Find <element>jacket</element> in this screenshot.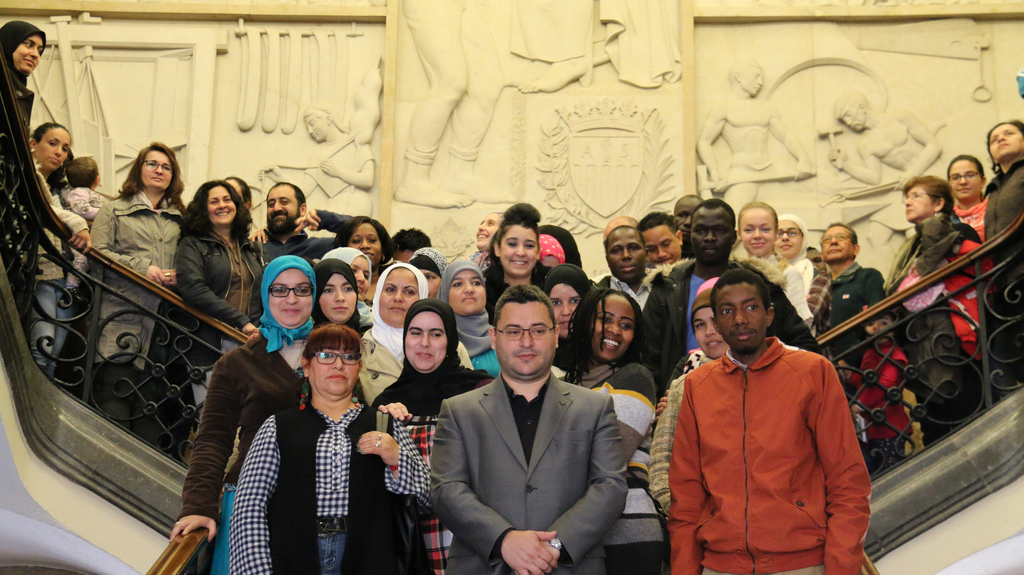
The bounding box for <element>jacket</element> is [left=811, top=260, right=892, bottom=366].
